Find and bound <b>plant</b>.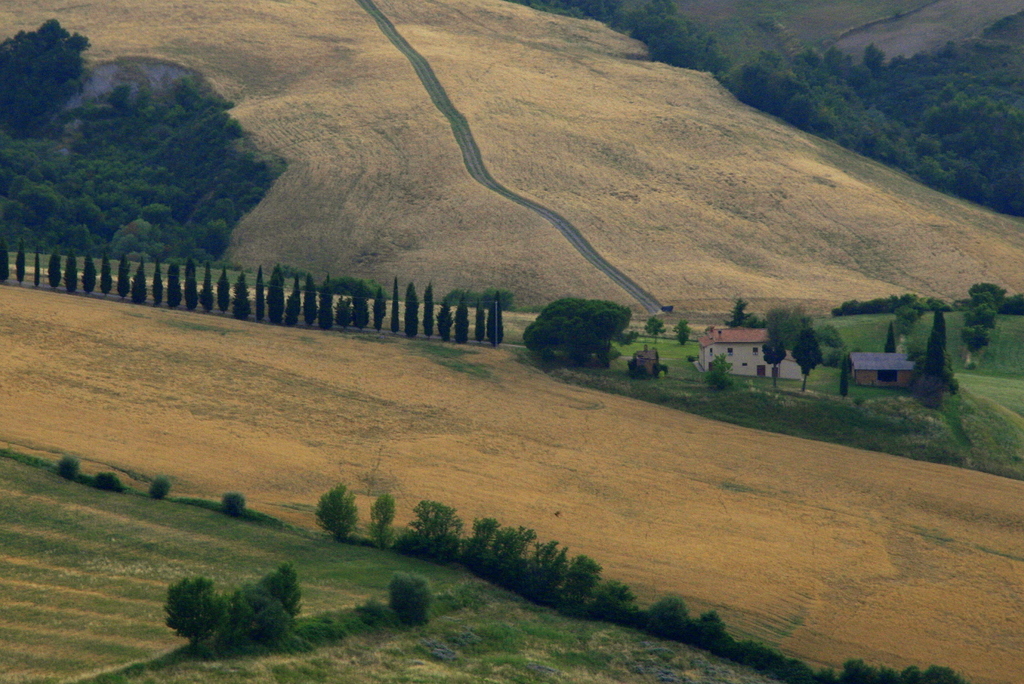
Bound: (220, 497, 244, 514).
